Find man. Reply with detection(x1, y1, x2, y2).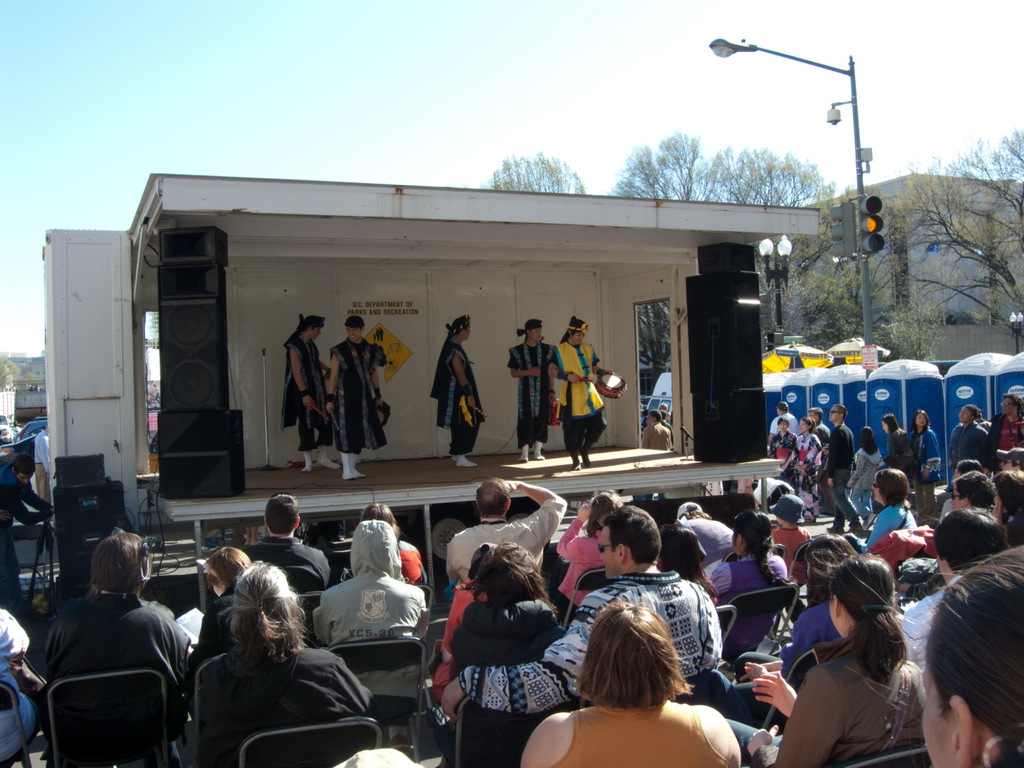
detection(660, 404, 669, 411).
